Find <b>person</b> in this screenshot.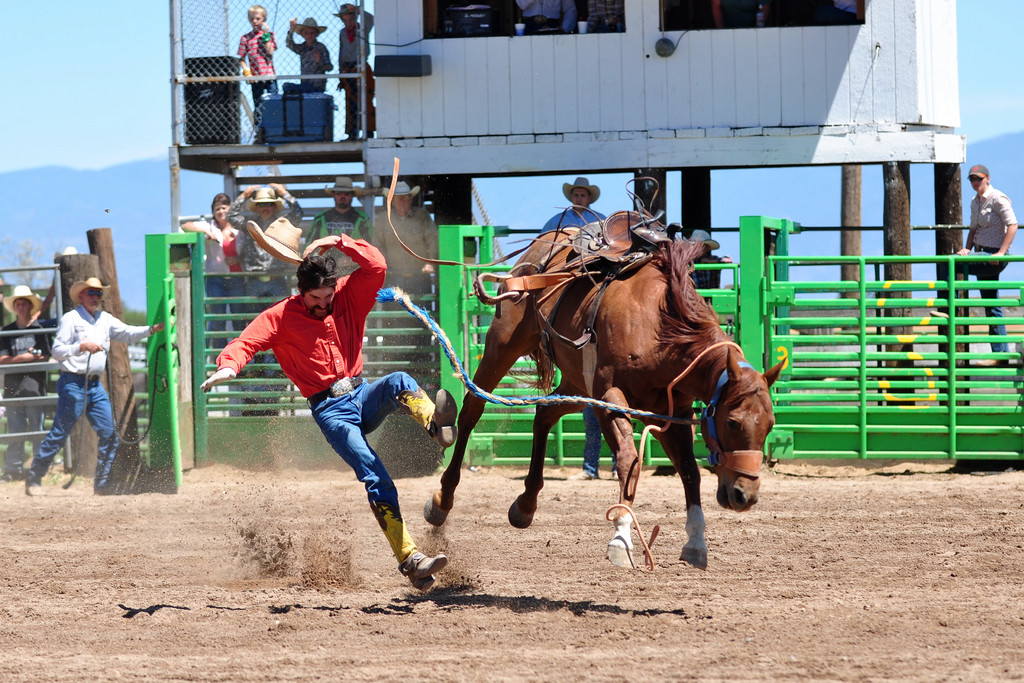
The bounding box for <b>person</b> is {"x1": 0, "y1": 280, "x2": 47, "y2": 453}.
